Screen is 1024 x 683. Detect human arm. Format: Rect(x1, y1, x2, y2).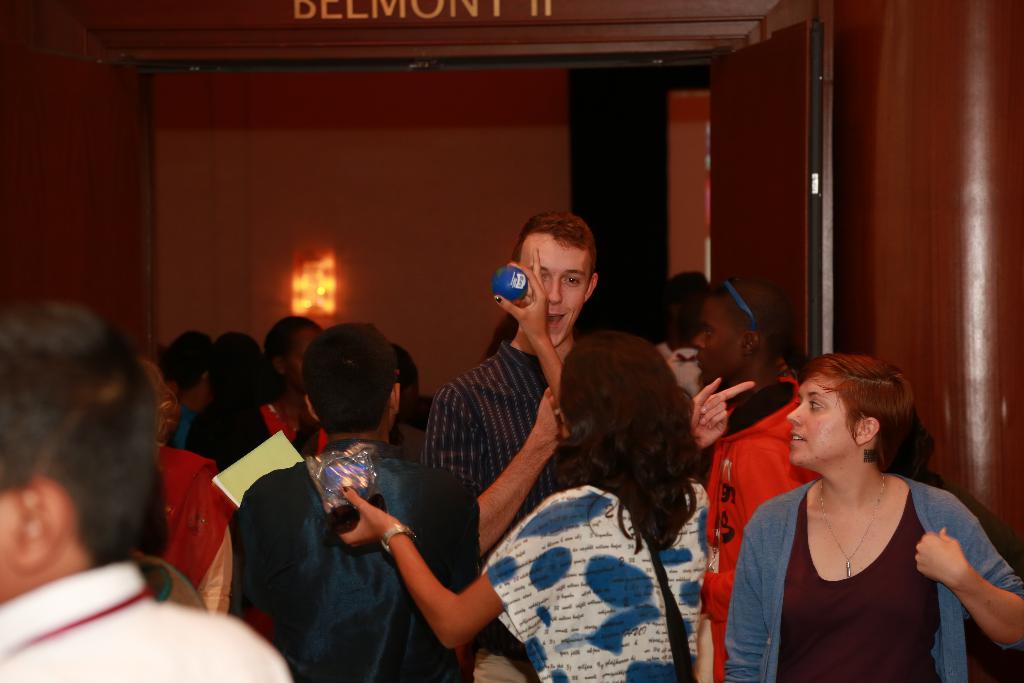
Rect(691, 382, 751, 457).
